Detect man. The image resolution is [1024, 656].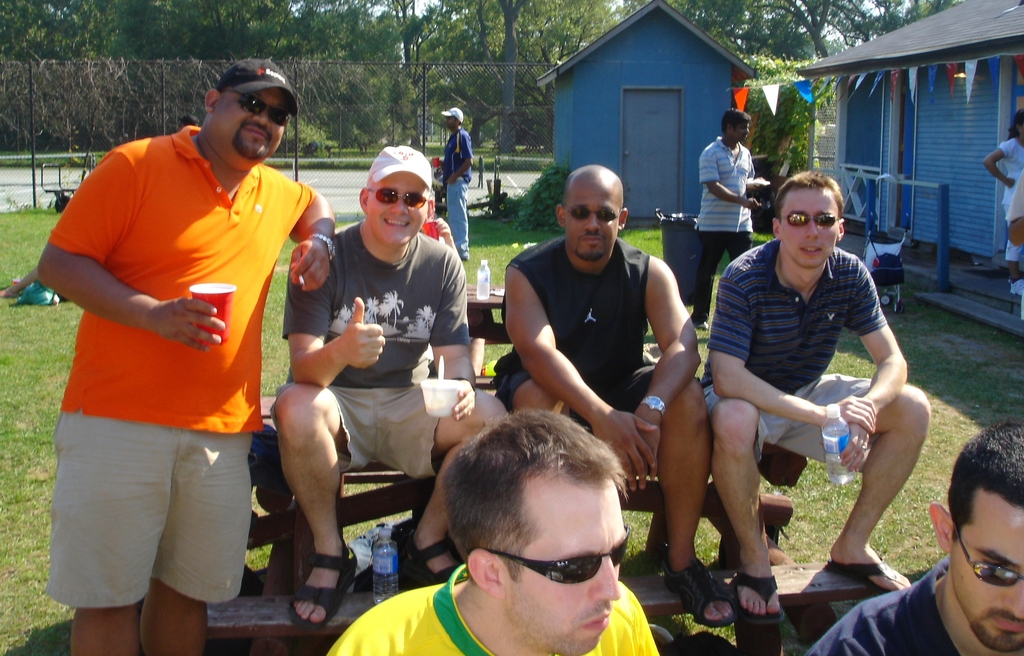
region(795, 420, 1023, 655).
